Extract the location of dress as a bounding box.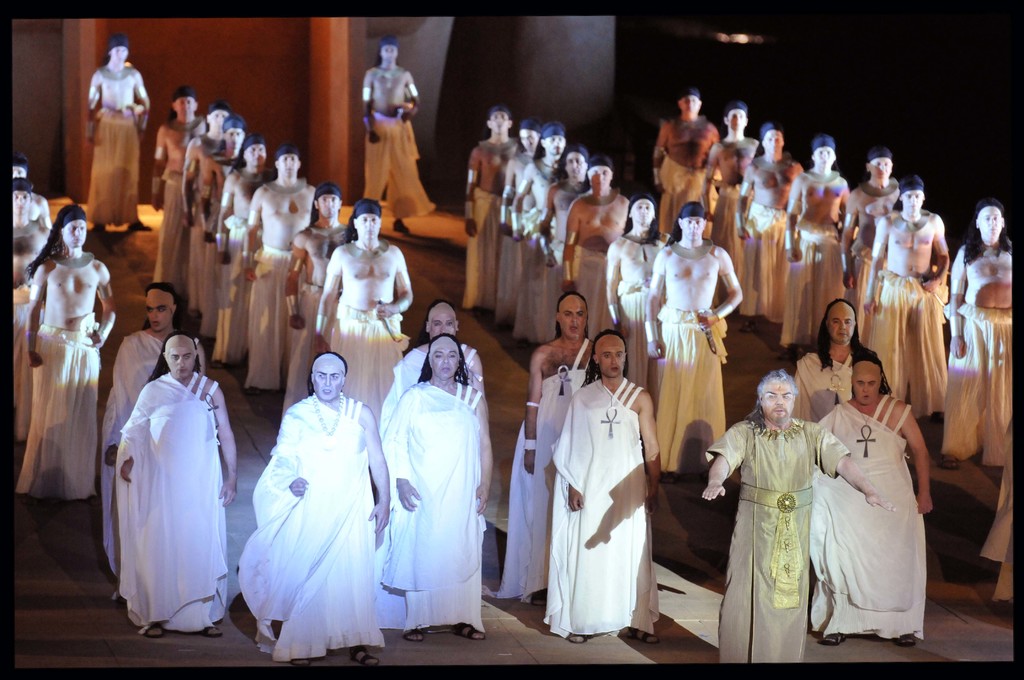
x1=807, y1=391, x2=928, y2=645.
